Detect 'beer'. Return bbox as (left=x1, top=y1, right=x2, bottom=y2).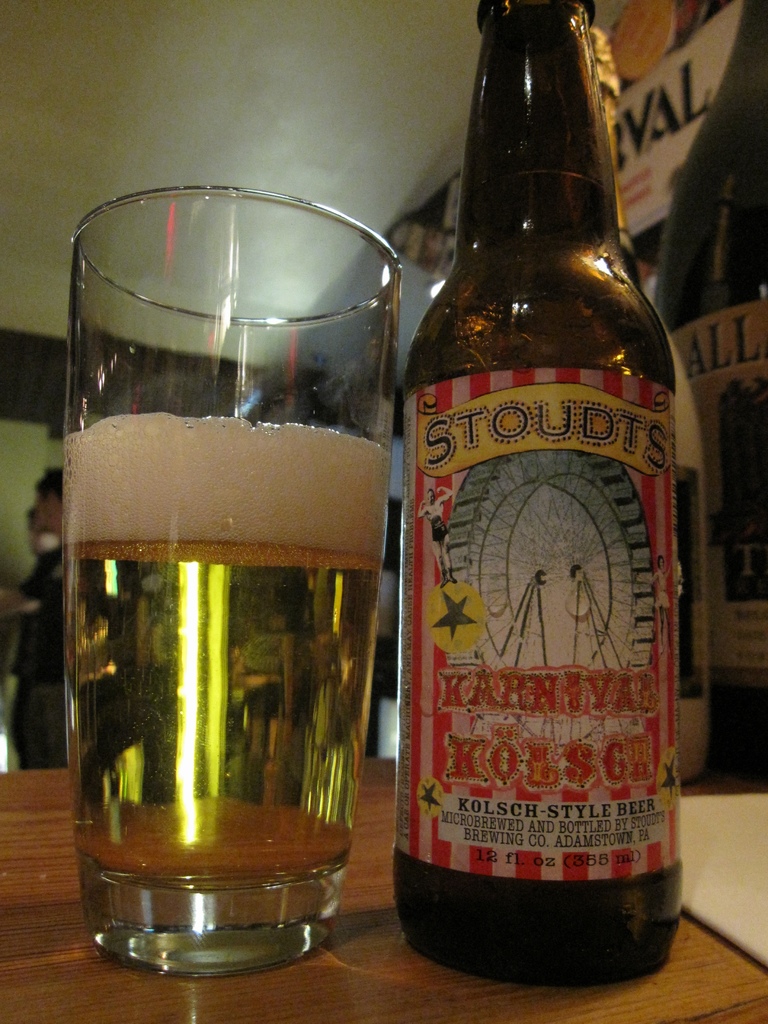
(left=65, top=410, right=387, bottom=979).
